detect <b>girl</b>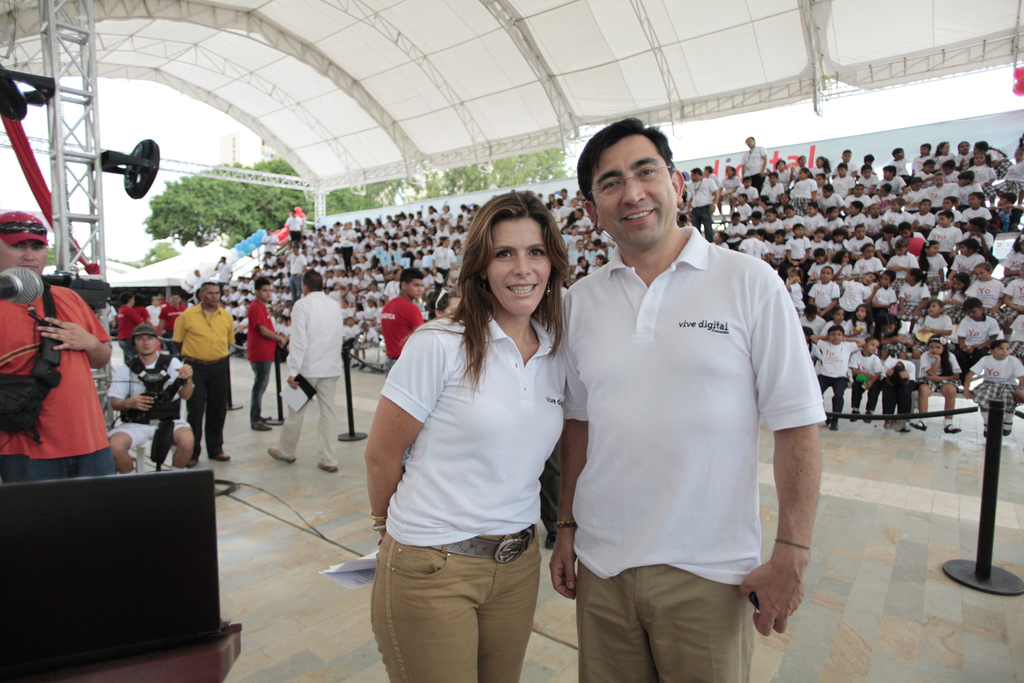
[784, 263, 801, 312]
